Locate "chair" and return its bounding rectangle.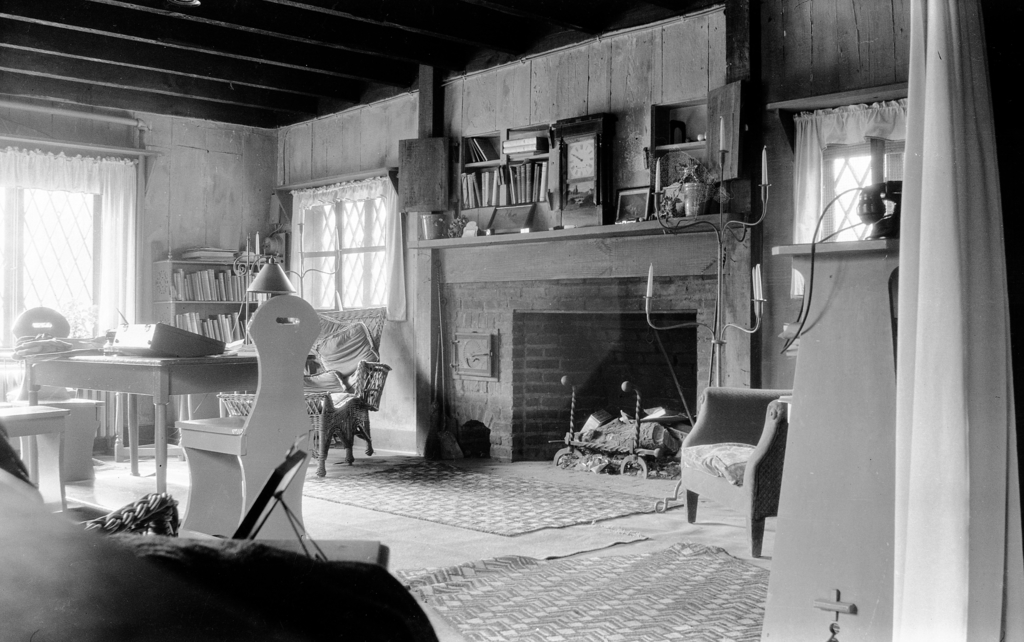
Rect(1, 401, 56, 511).
